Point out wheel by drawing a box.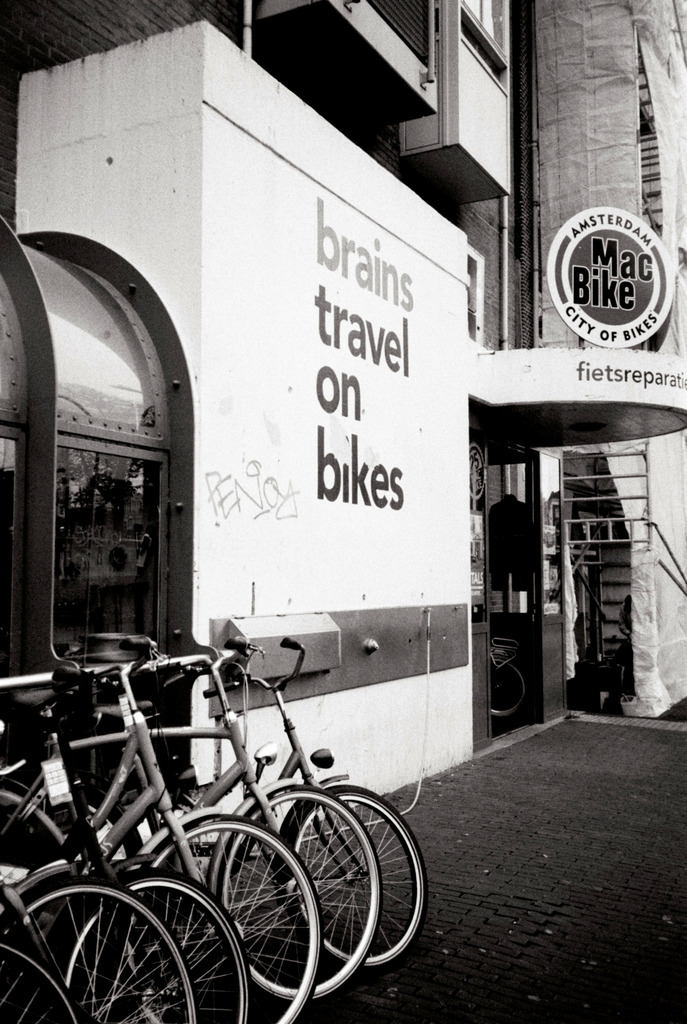
left=0, top=932, right=86, bottom=1023.
